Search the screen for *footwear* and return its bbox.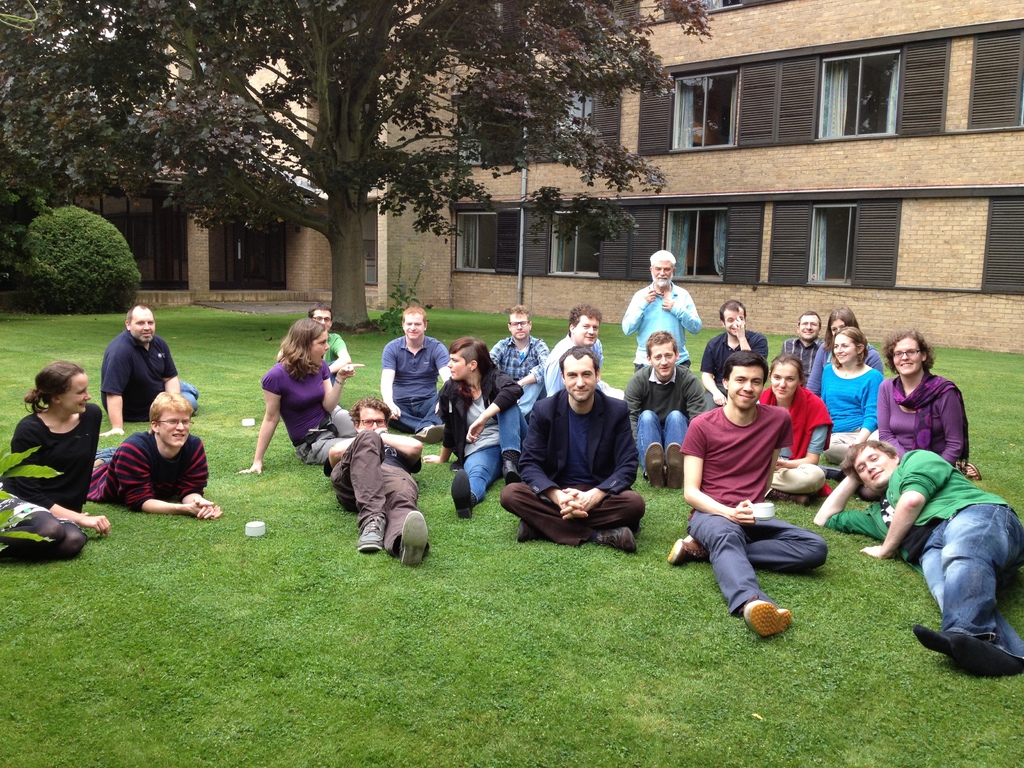
Found: 744/600/792/638.
